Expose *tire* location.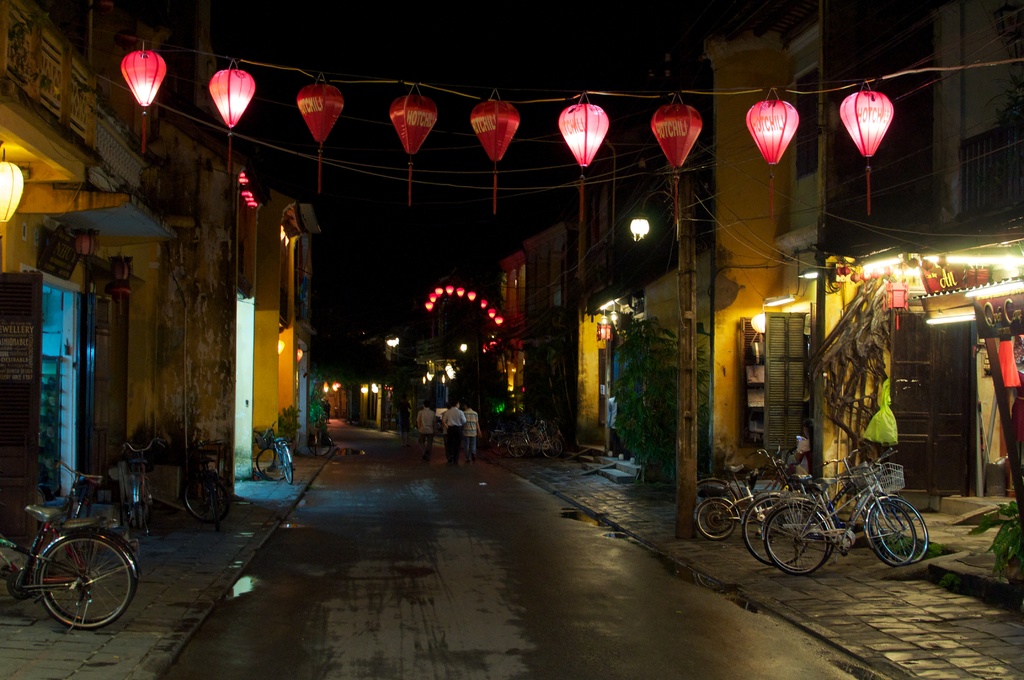
Exposed at (126, 474, 146, 534).
